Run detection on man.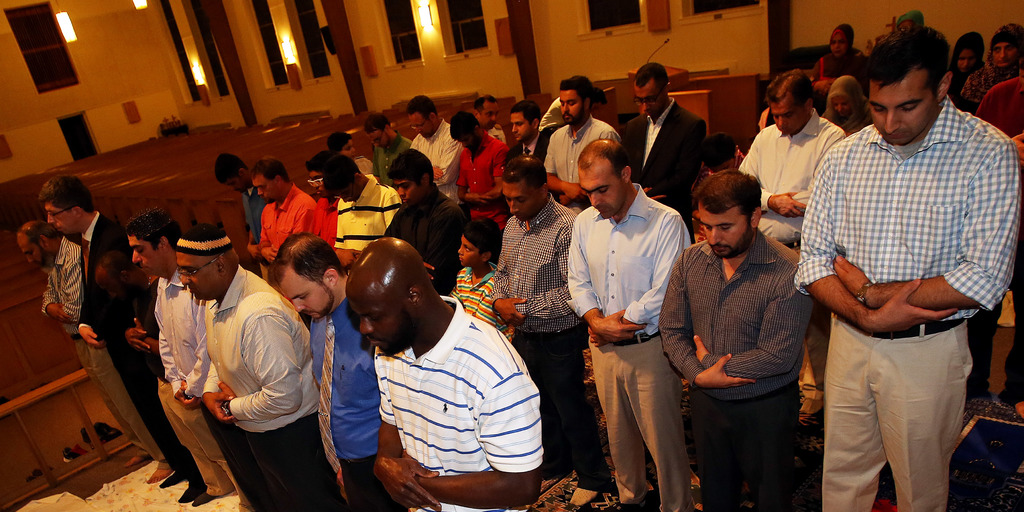
Result: crop(40, 172, 204, 502).
